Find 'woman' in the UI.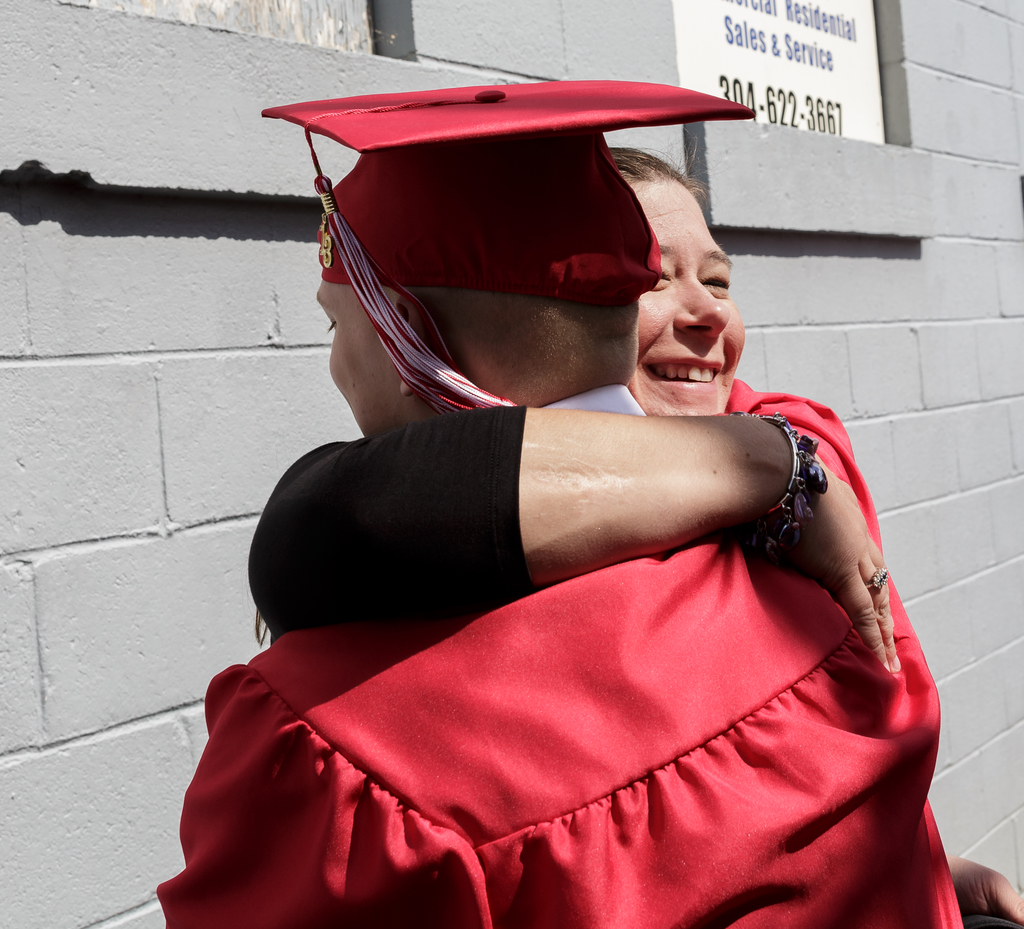
UI element at [195,115,973,913].
